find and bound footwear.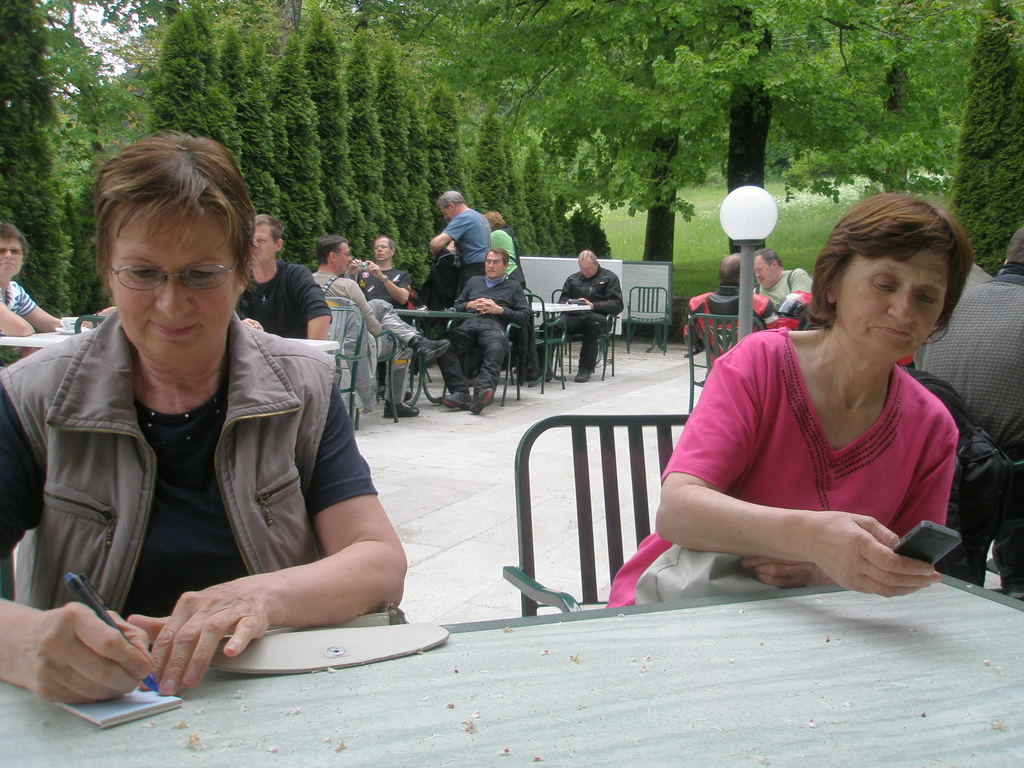
Bound: (x1=386, y1=396, x2=417, y2=420).
